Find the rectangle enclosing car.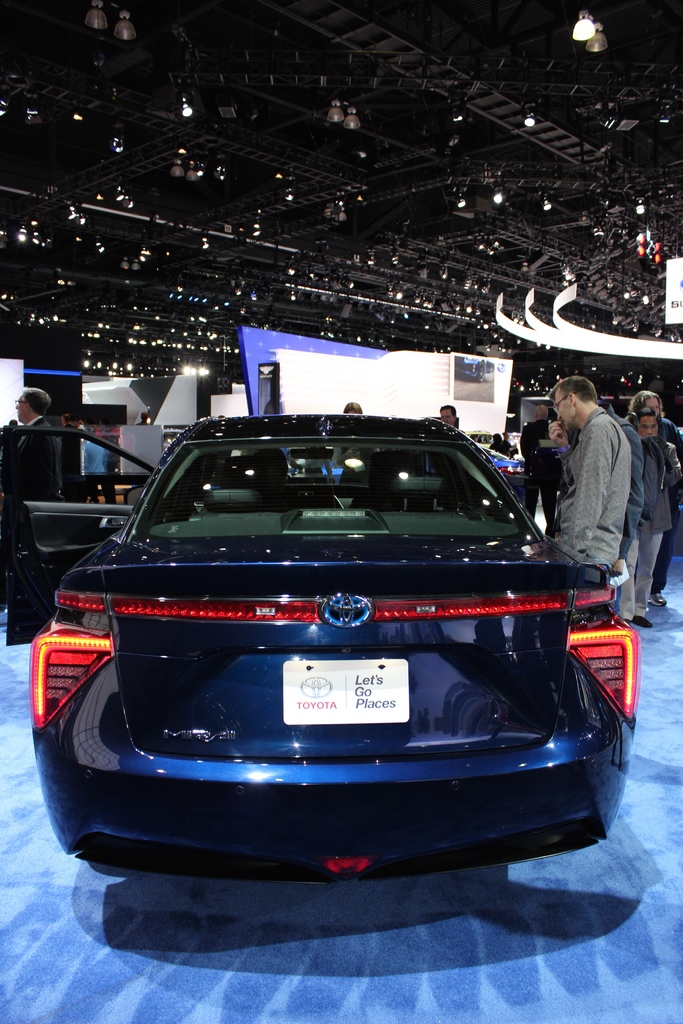
{"left": 288, "top": 440, "right": 525, "bottom": 504}.
